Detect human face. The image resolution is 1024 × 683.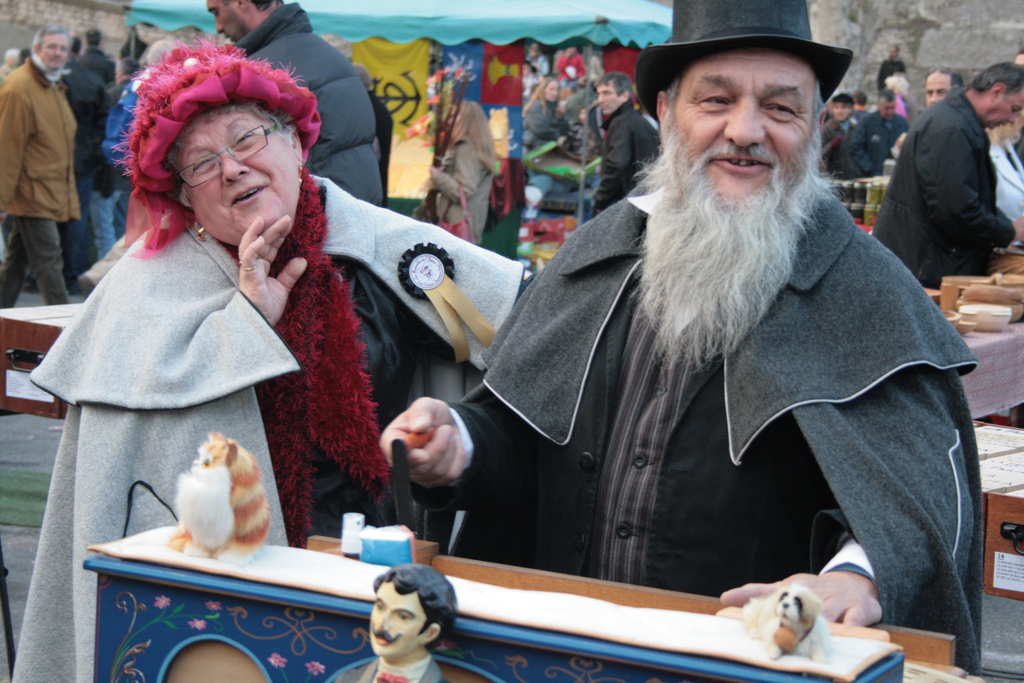
205:0:251:45.
